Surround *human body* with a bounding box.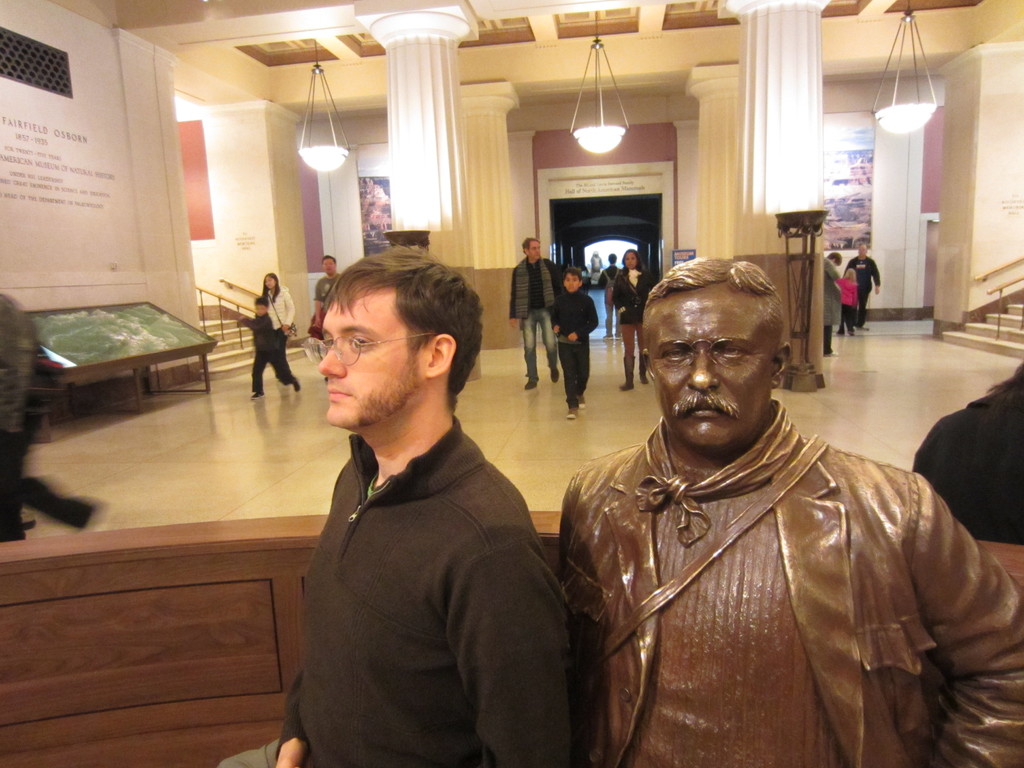
BBox(260, 274, 291, 355).
